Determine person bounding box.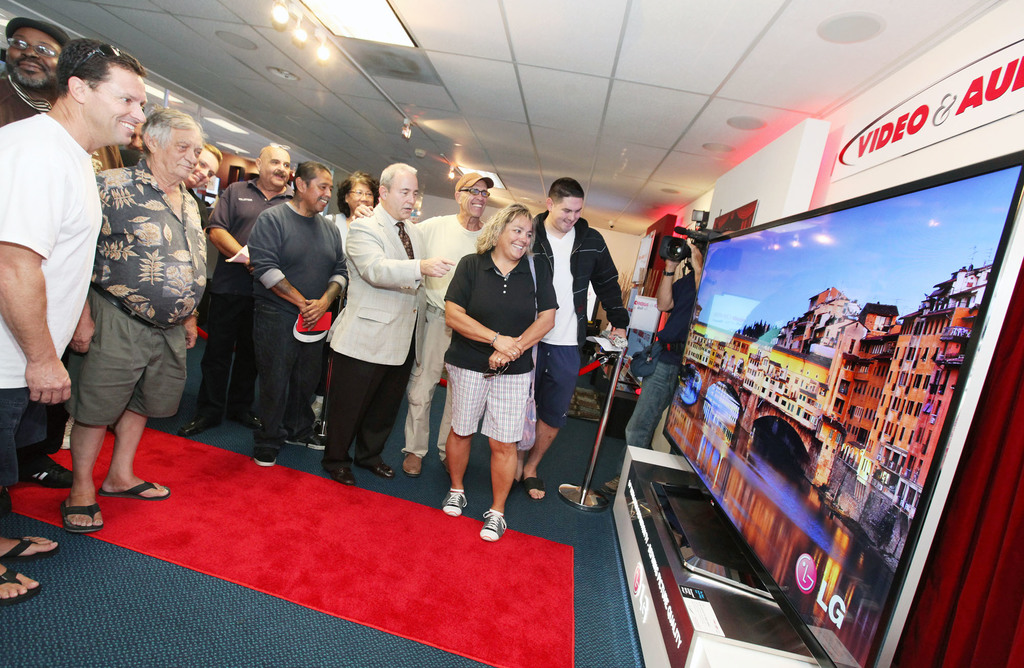
Determined: [0,15,72,124].
